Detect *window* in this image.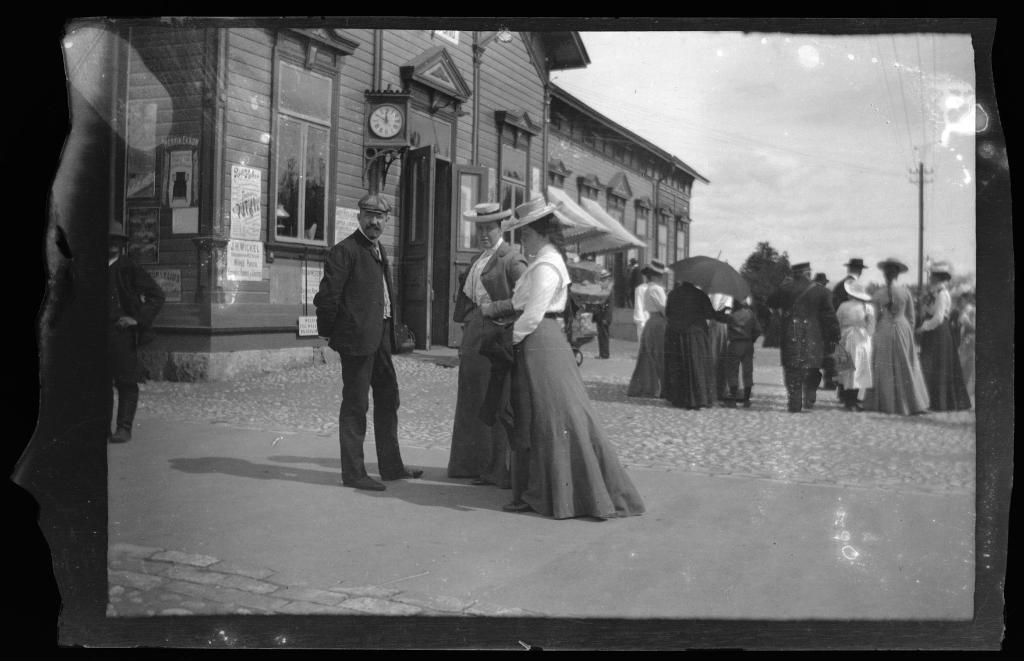
Detection: 266 40 335 249.
